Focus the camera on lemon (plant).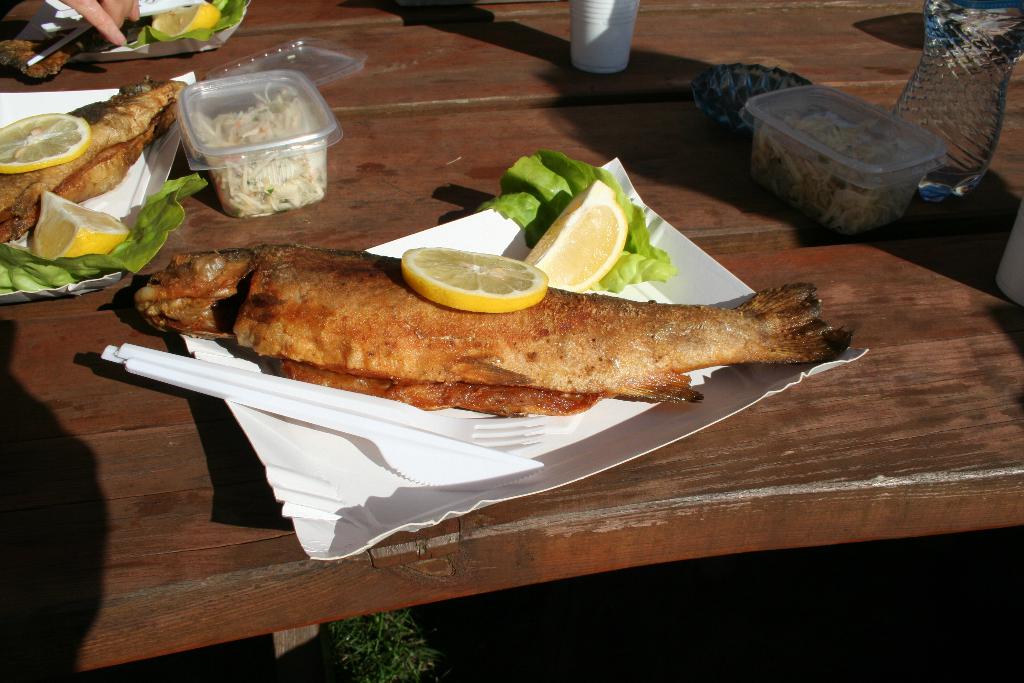
Focus region: {"left": 0, "top": 114, "right": 89, "bottom": 174}.
